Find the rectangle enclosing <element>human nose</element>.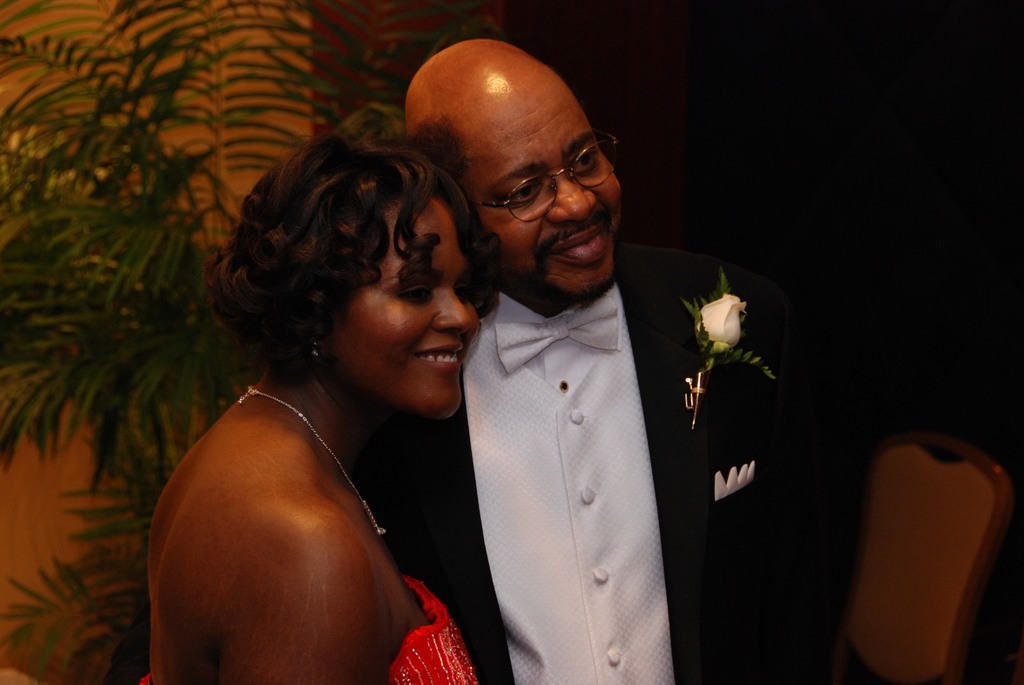
{"x1": 433, "y1": 288, "x2": 473, "y2": 338}.
